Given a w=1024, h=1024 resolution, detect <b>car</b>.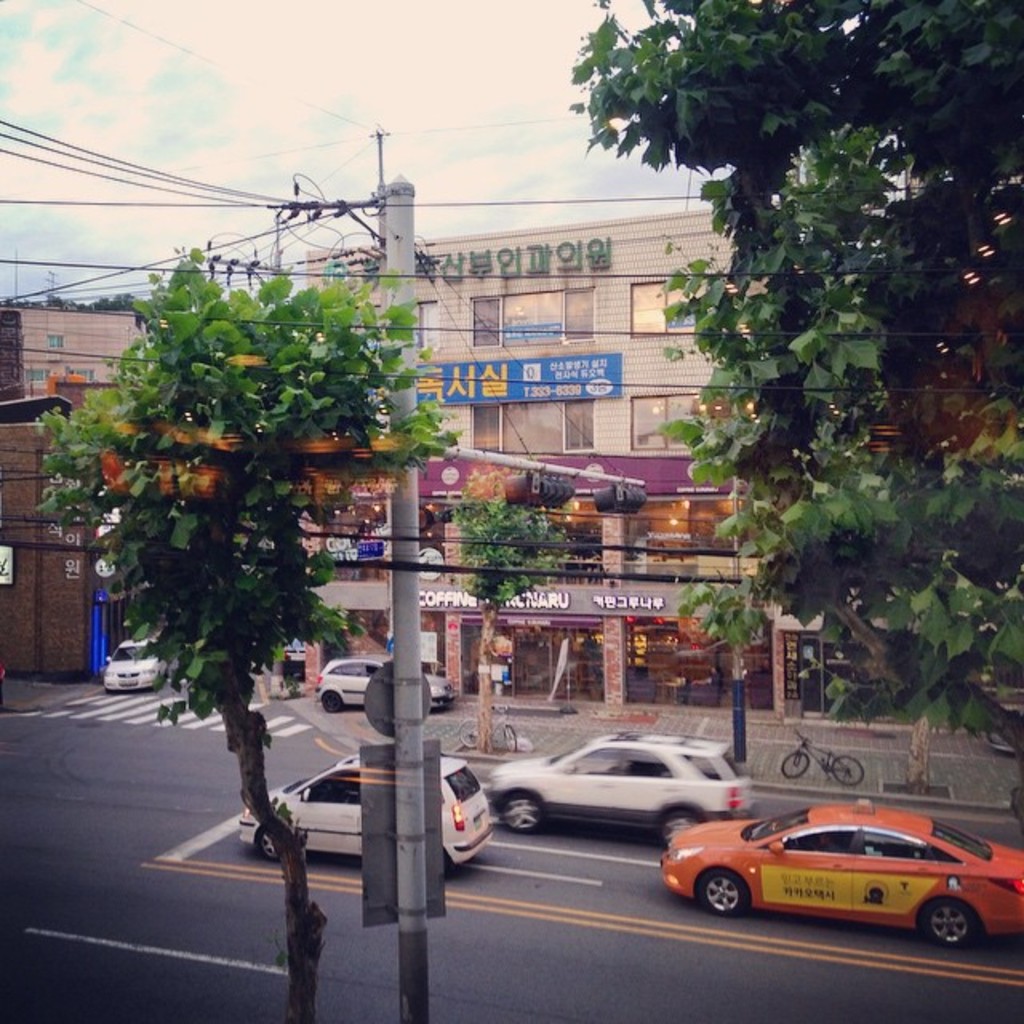
bbox=(312, 653, 458, 714).
